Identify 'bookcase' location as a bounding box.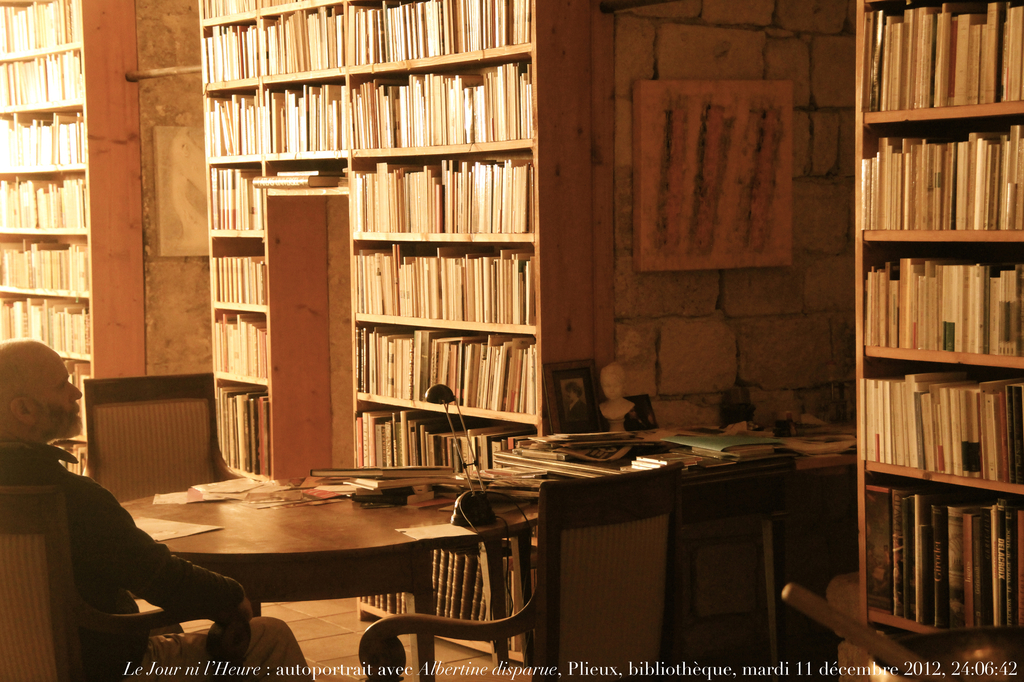
[859,0,1023,644].
